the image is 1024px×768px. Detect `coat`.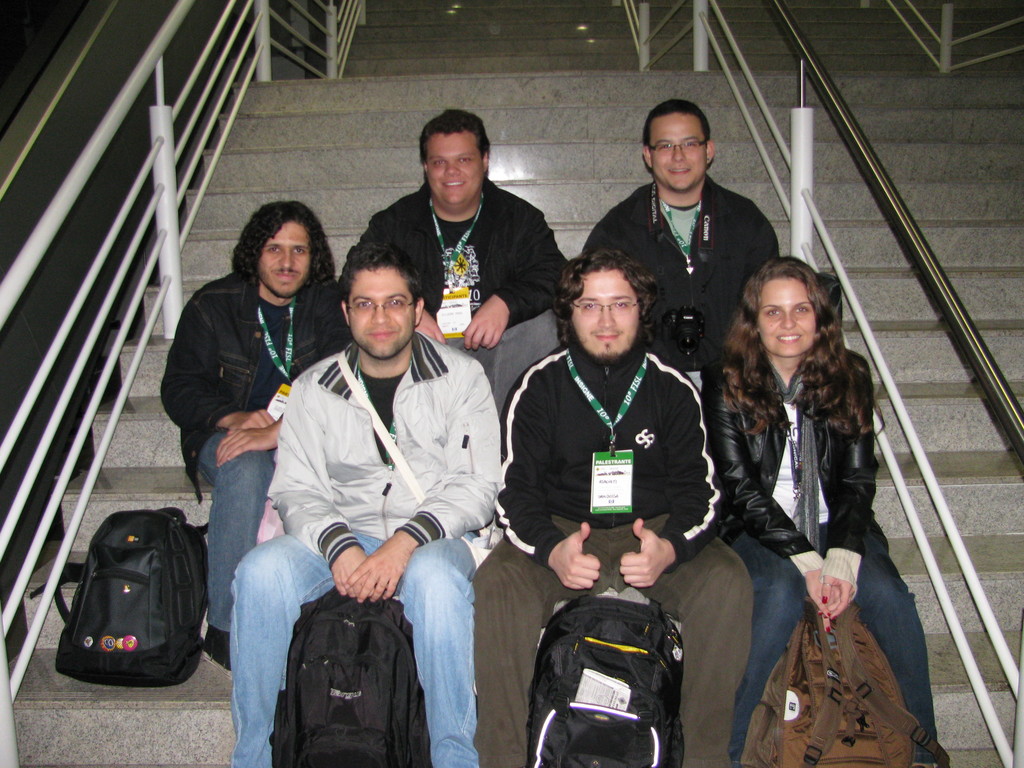
Detection: BBox(157, 203, 355, 499).
